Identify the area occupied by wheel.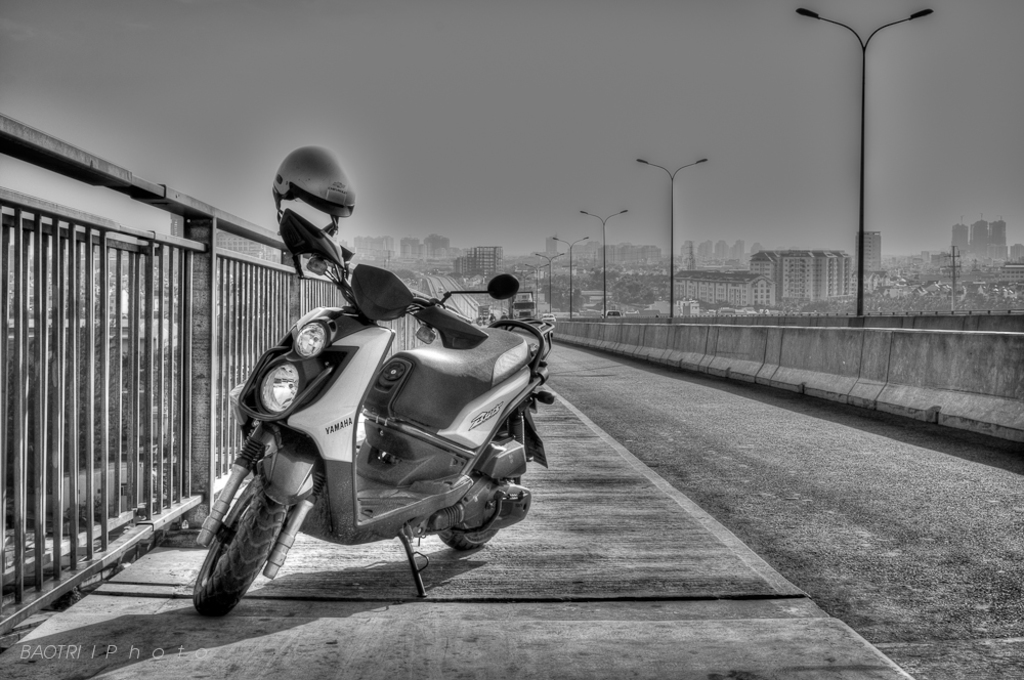
Area: 435/471/513/552.
